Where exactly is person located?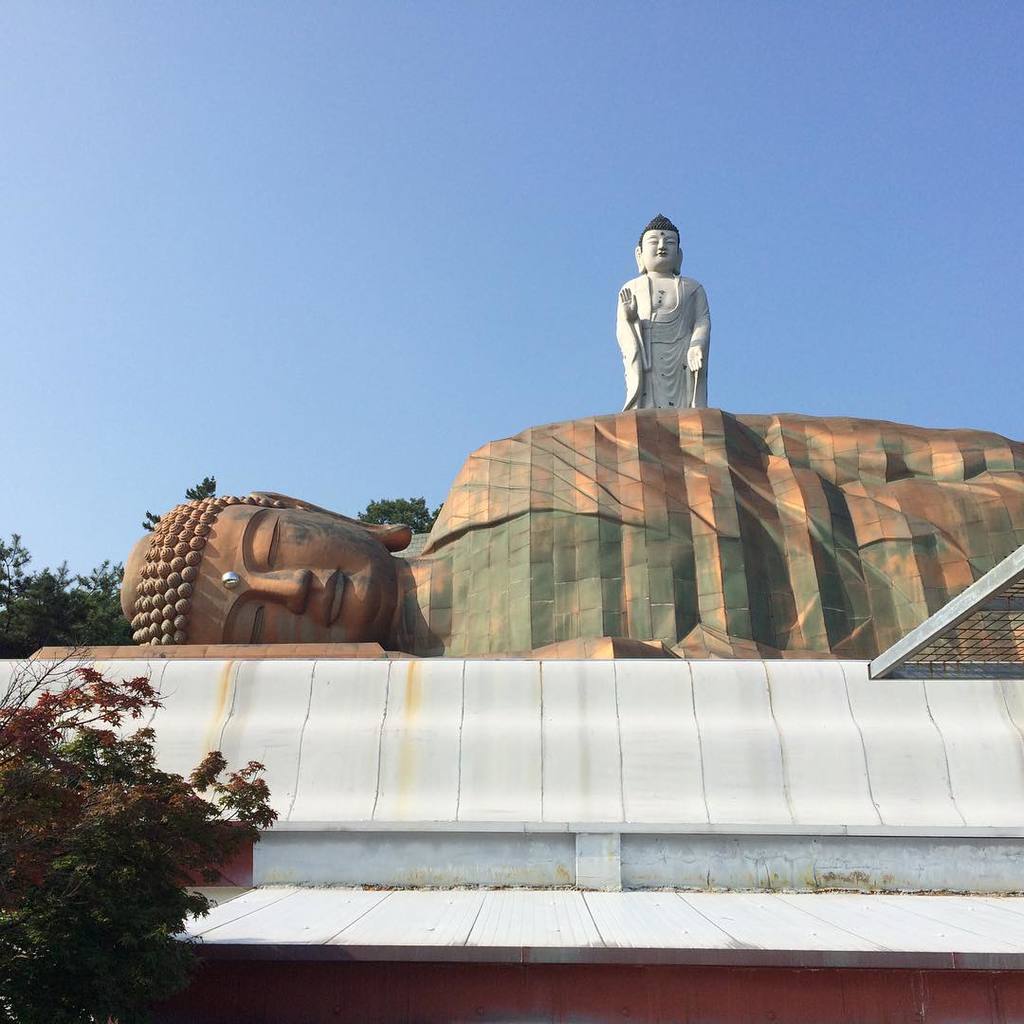
Its bounding box is crop(617, 216, 709, 412).
